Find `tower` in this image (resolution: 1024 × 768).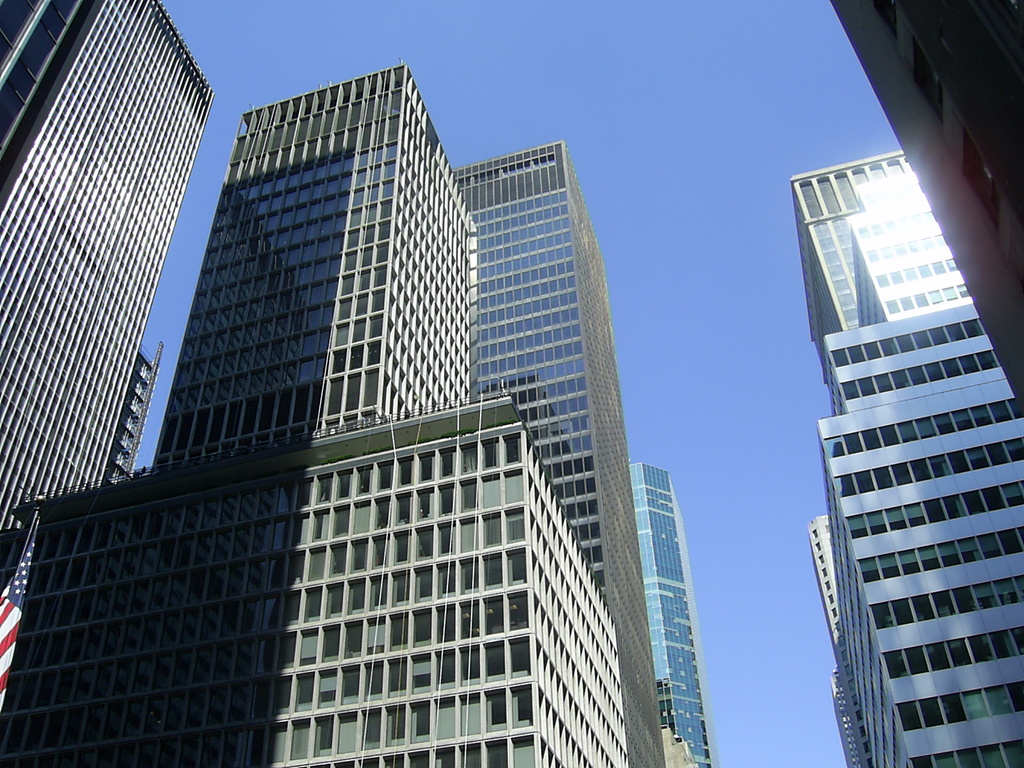
771, 95, 1023, 739.
